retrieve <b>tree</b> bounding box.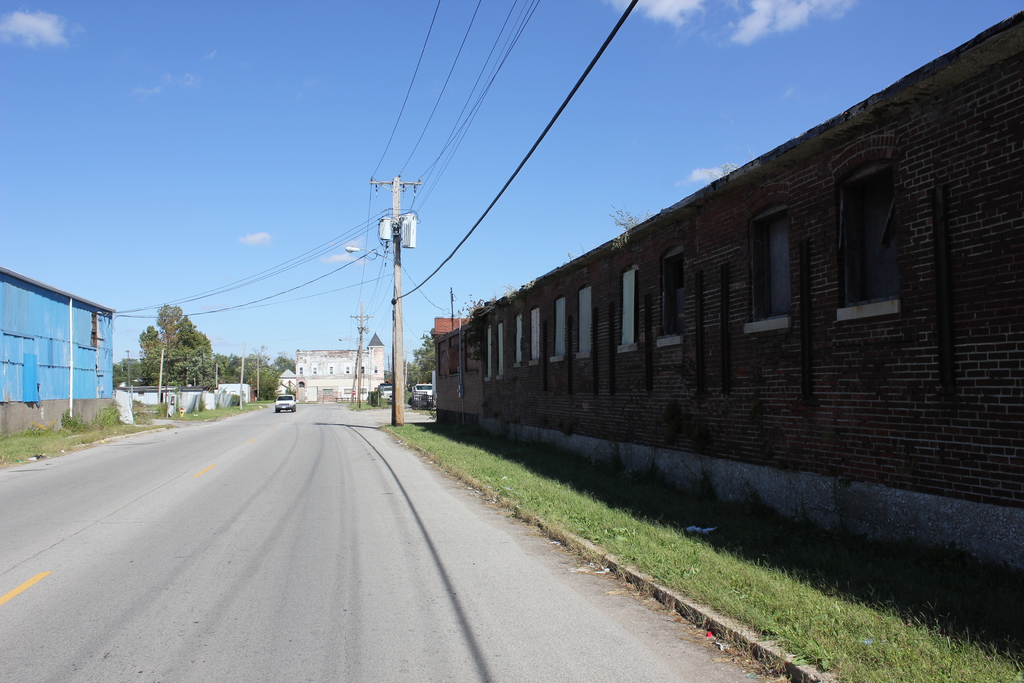
Bounding box: select_region(120, 293, 207, 393).
